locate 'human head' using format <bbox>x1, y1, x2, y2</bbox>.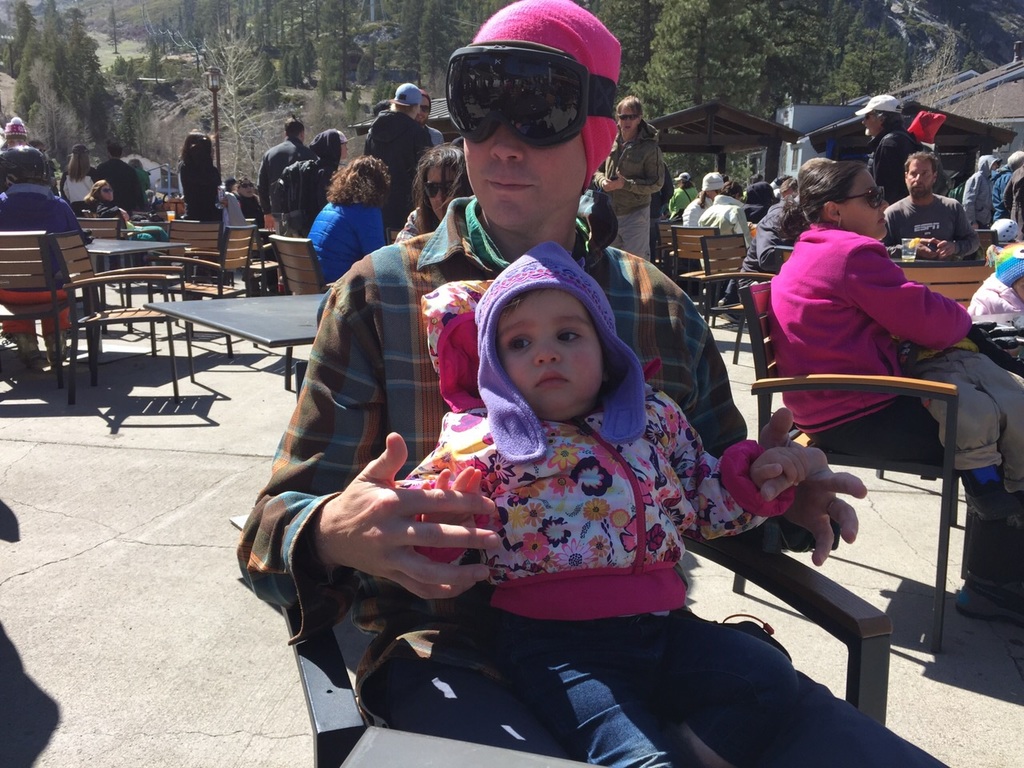
<bbox>992, 242, 1023, 302</bbox>.
